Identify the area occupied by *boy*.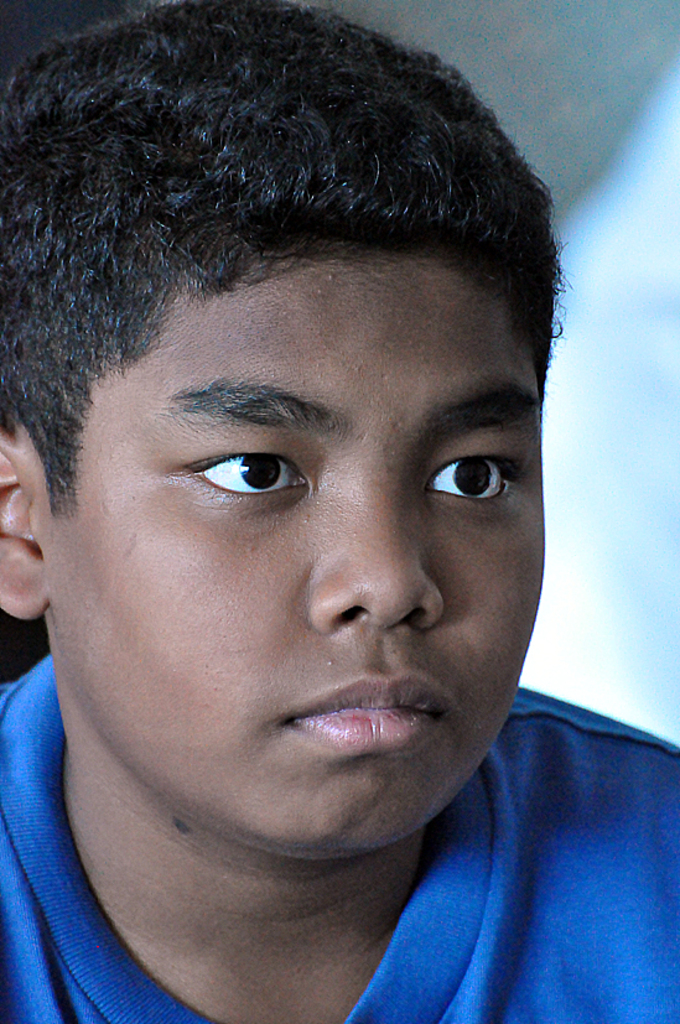
Area: BBox(0, 0, 679, 1023).
